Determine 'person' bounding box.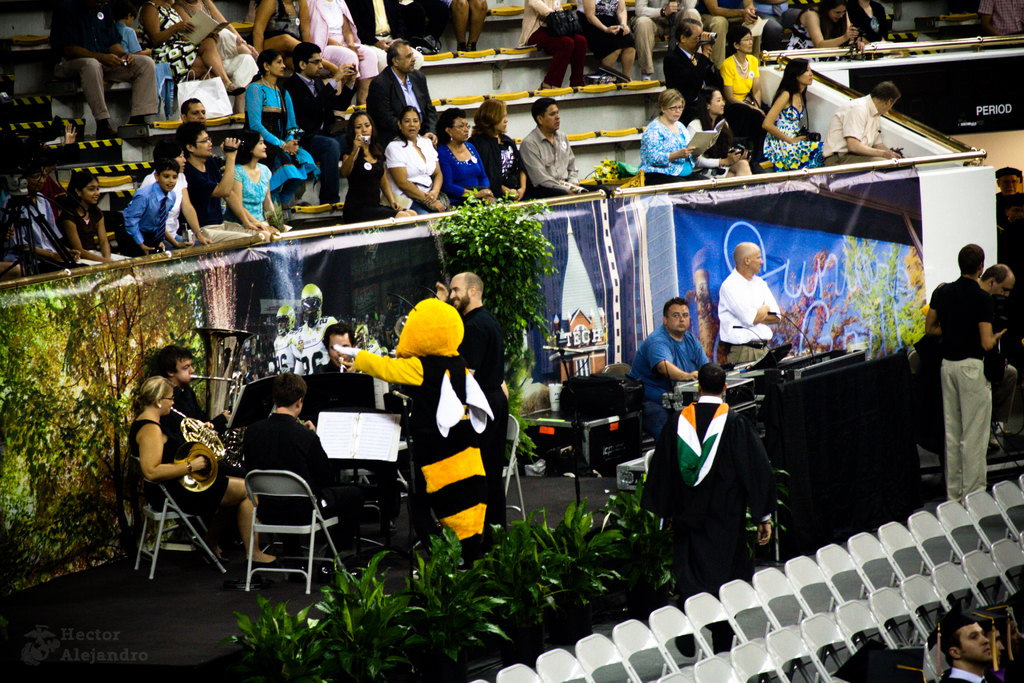
Determined: 248:0:340:76.
